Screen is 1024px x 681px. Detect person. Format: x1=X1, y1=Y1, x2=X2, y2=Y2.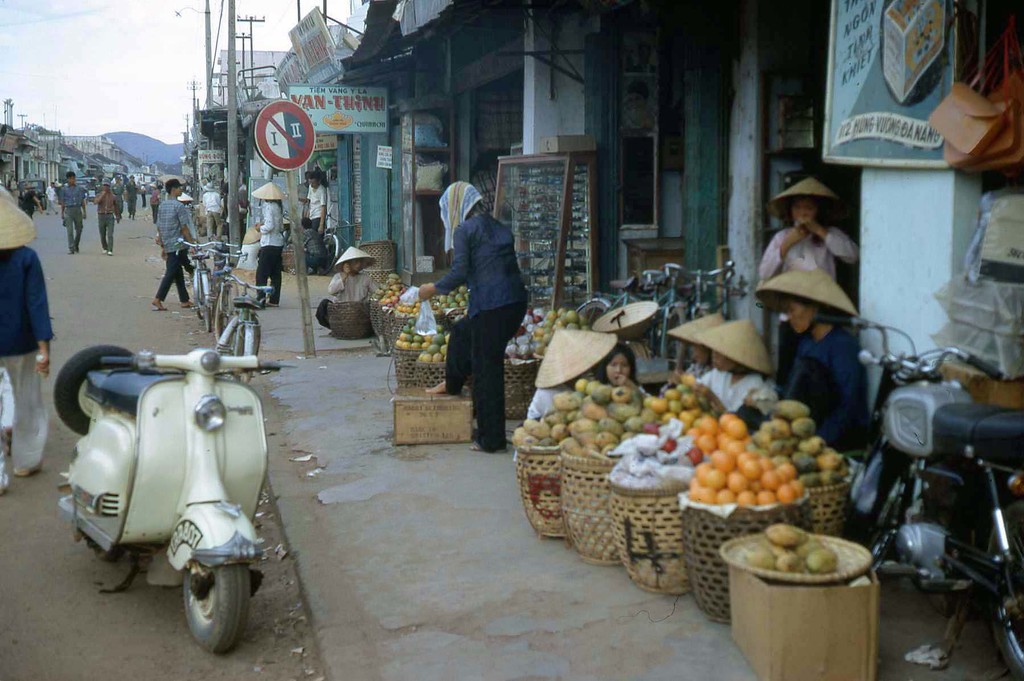
x1=0, y1=185, x2=51, y2=477.
